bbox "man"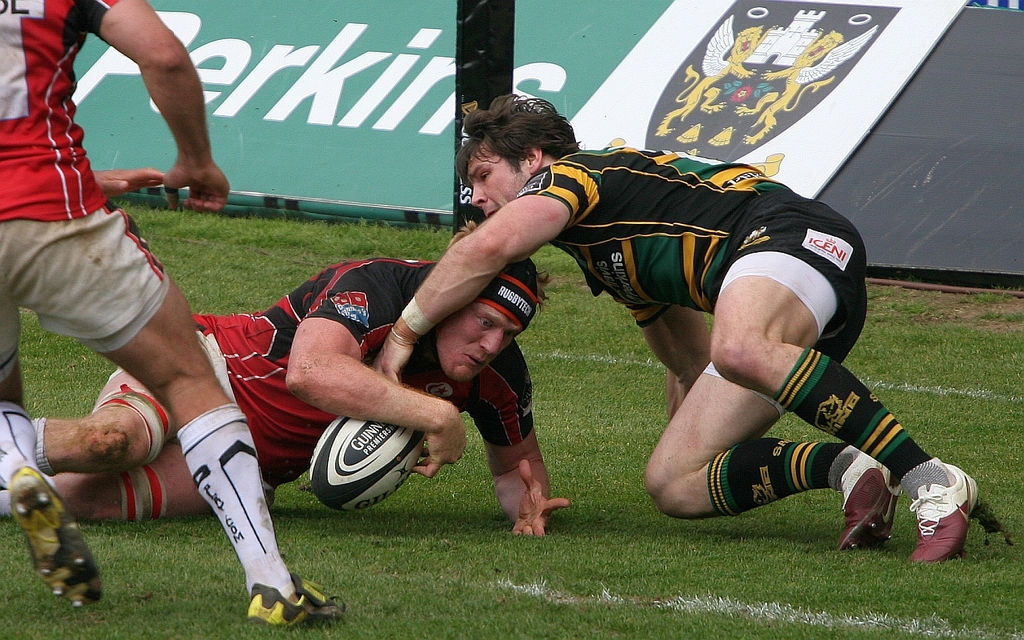
region(394, 110, 966, 560)
